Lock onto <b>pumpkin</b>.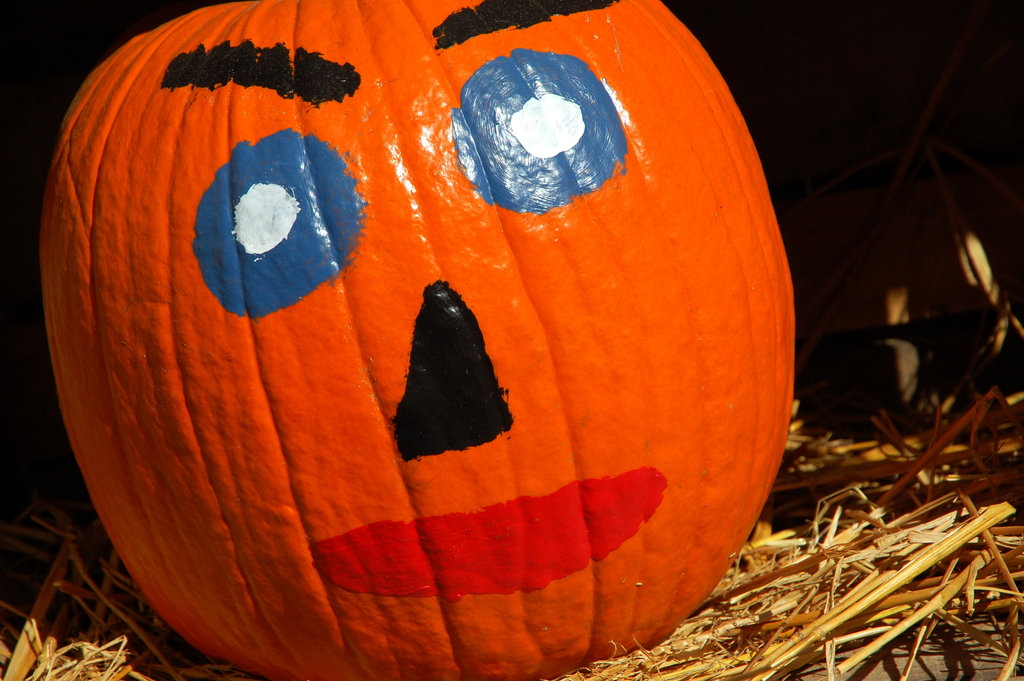
Locked: pyautogui.locateOnScreen(35, 0, 797, 680).
